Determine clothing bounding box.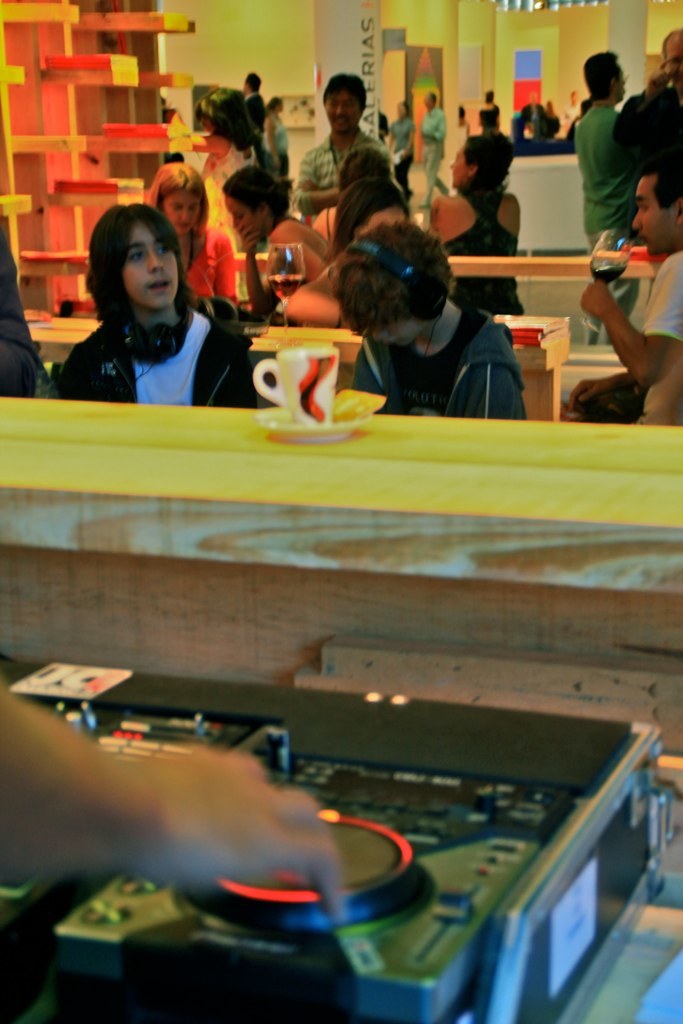
Determined: (x1=208, y1=142, x2=245, y2=249).
